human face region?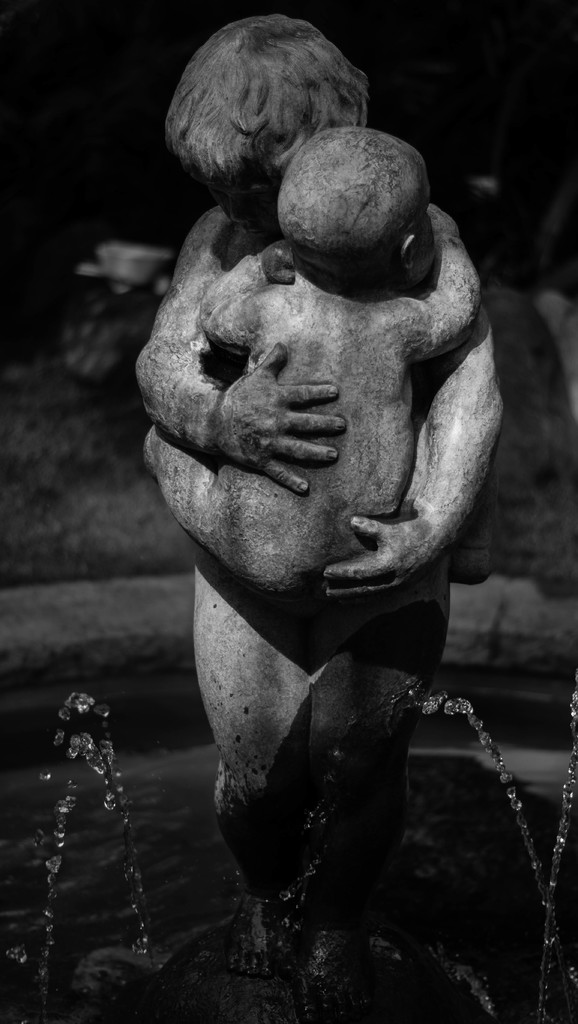
left=411, top=188, right=435, bottom=294
